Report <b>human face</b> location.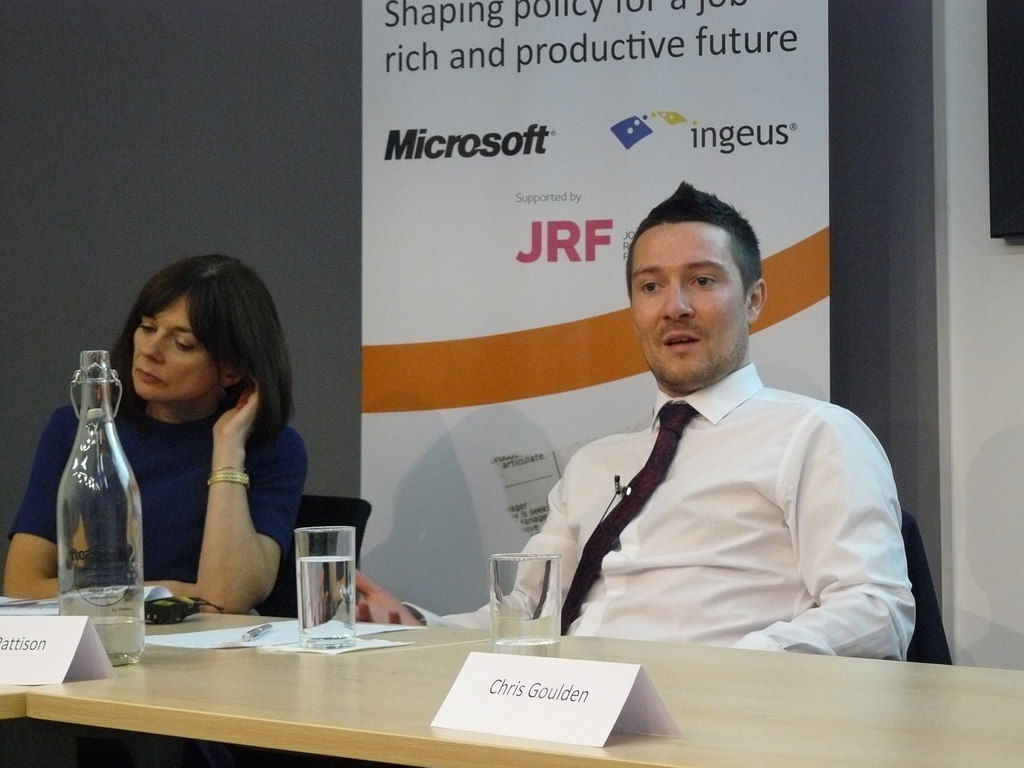
Report: pyautogui.locateOnScreen(128, 297, 221, 404).
